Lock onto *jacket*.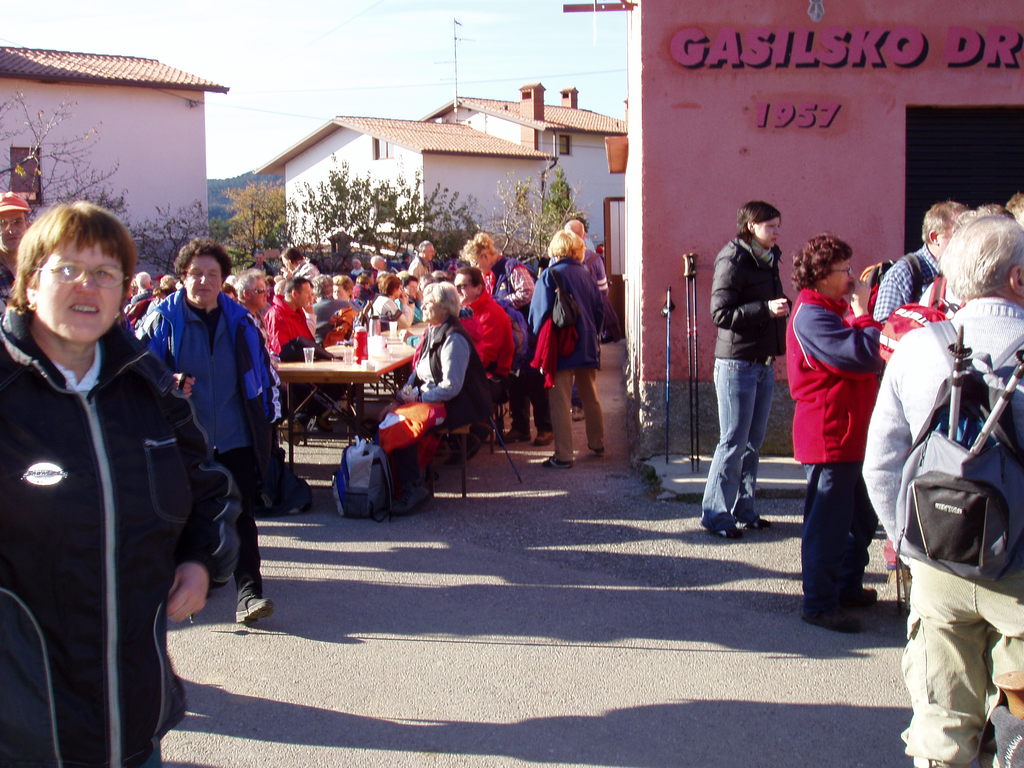
Locked: left=858, top=298, right=1023, bottom=564.
